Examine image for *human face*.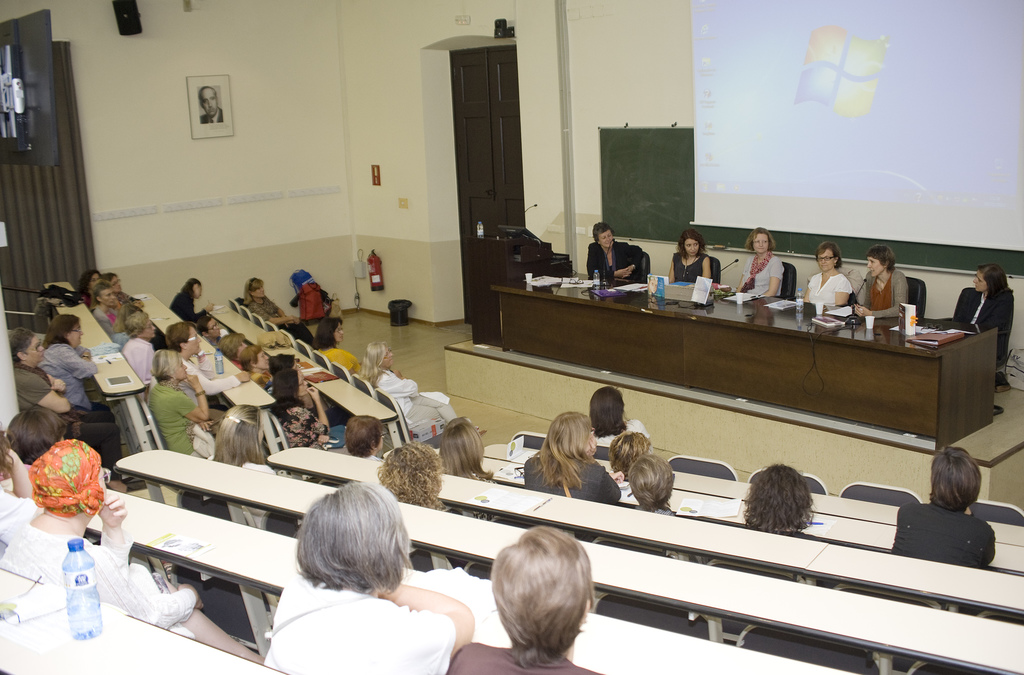
Examination result: locate(868, 250, 885, 279).
